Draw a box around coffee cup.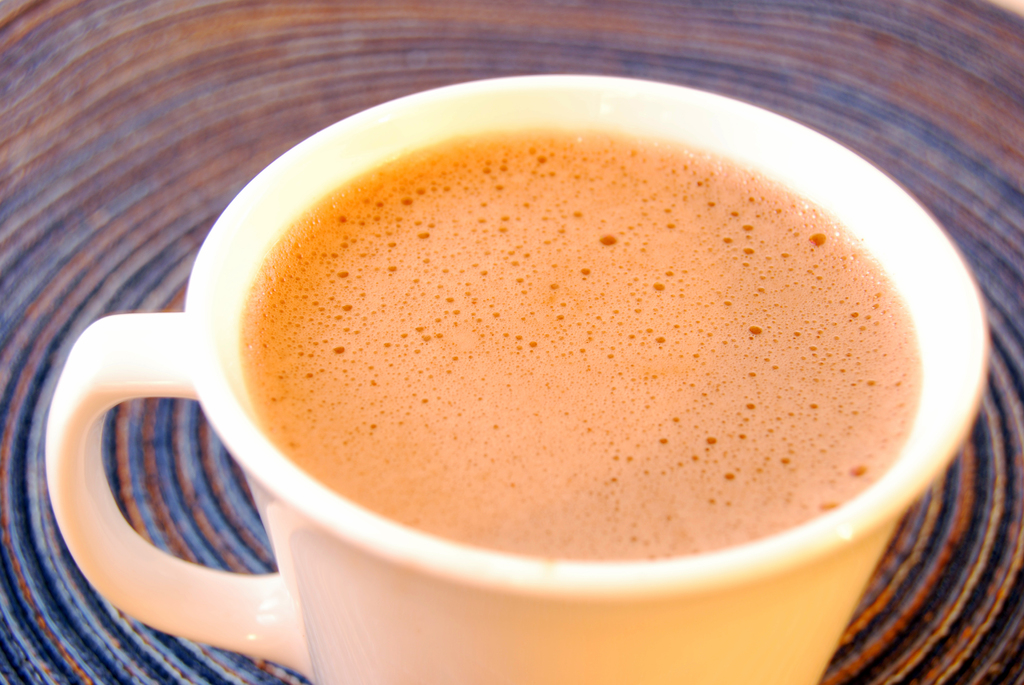
x1=48, y1=68, x2=989, y2=684.
